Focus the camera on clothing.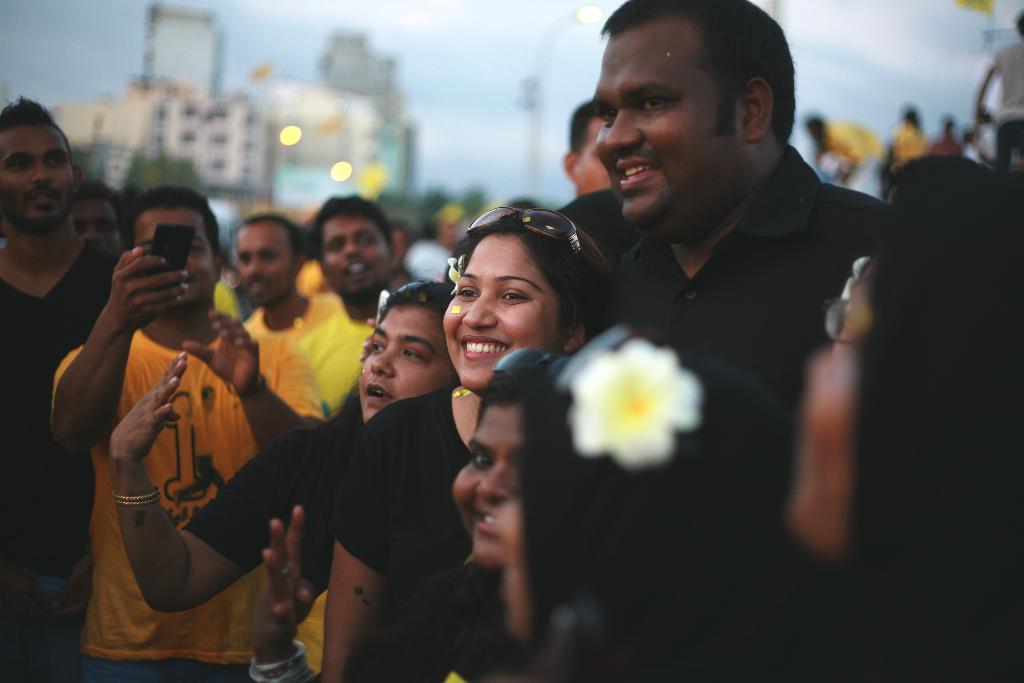
Focus region: <bbox>319, 385, 531, 682</bbox>.
